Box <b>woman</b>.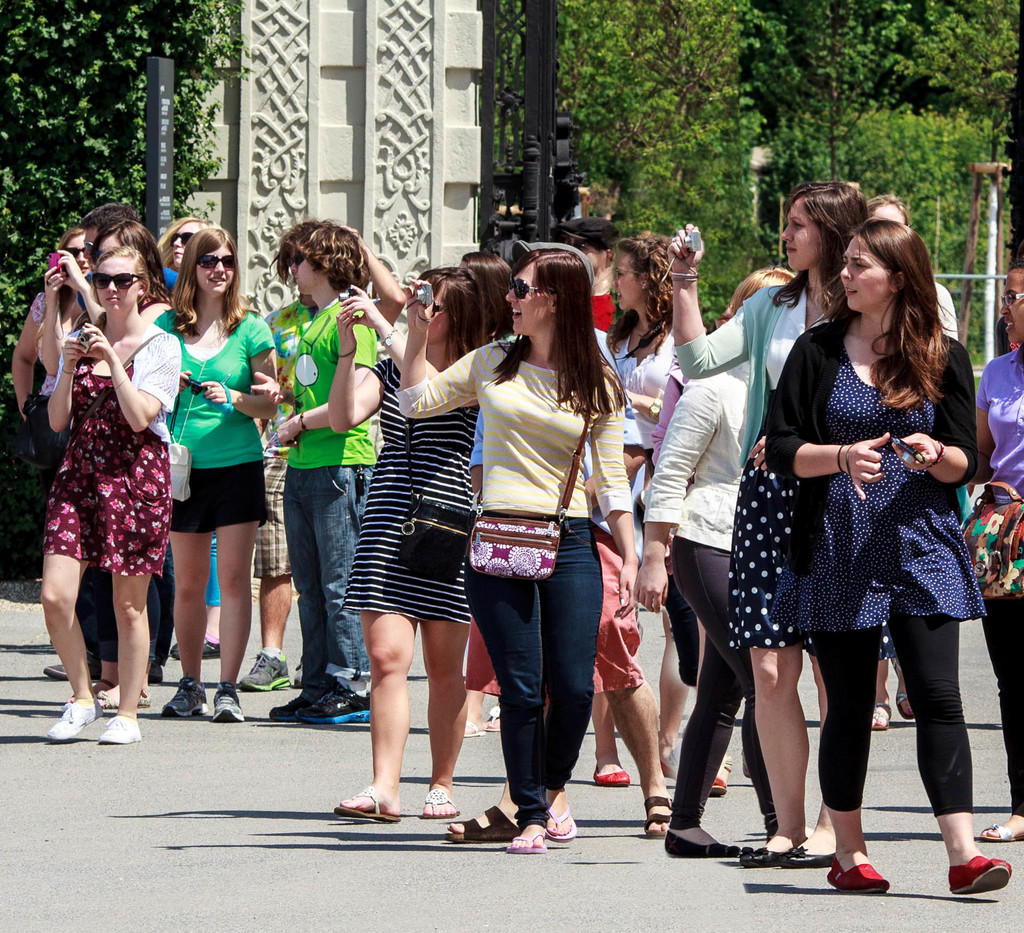
149,221,280,718.
